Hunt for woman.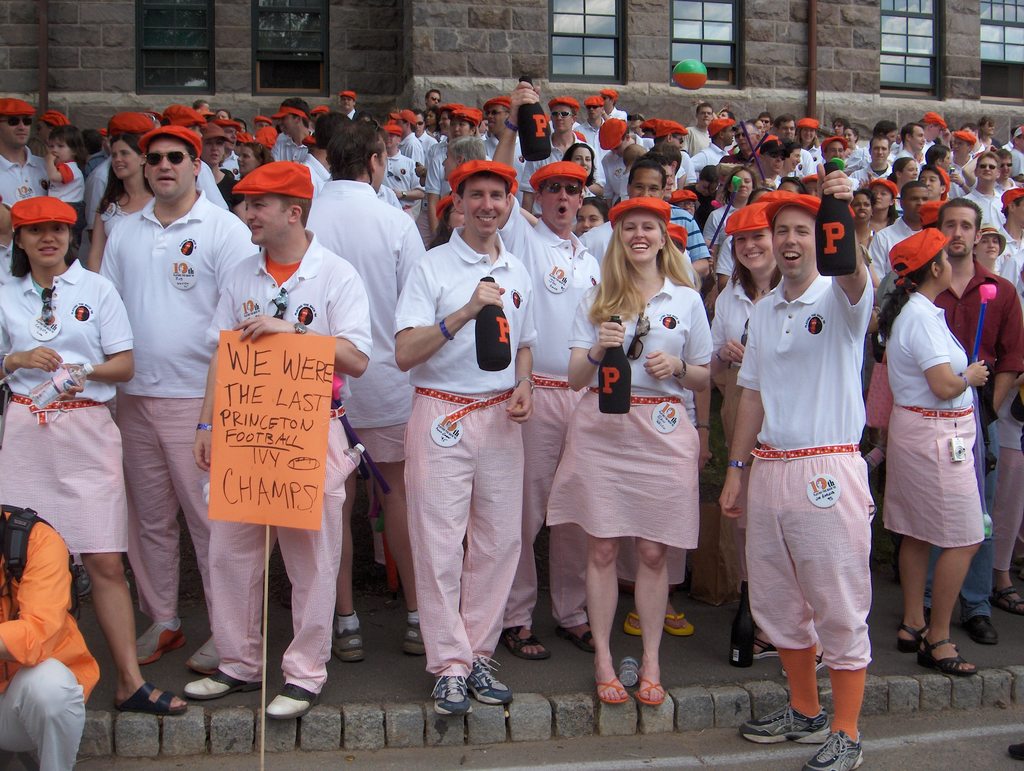
Hunted down at <box>543,199,720,709</box>.
